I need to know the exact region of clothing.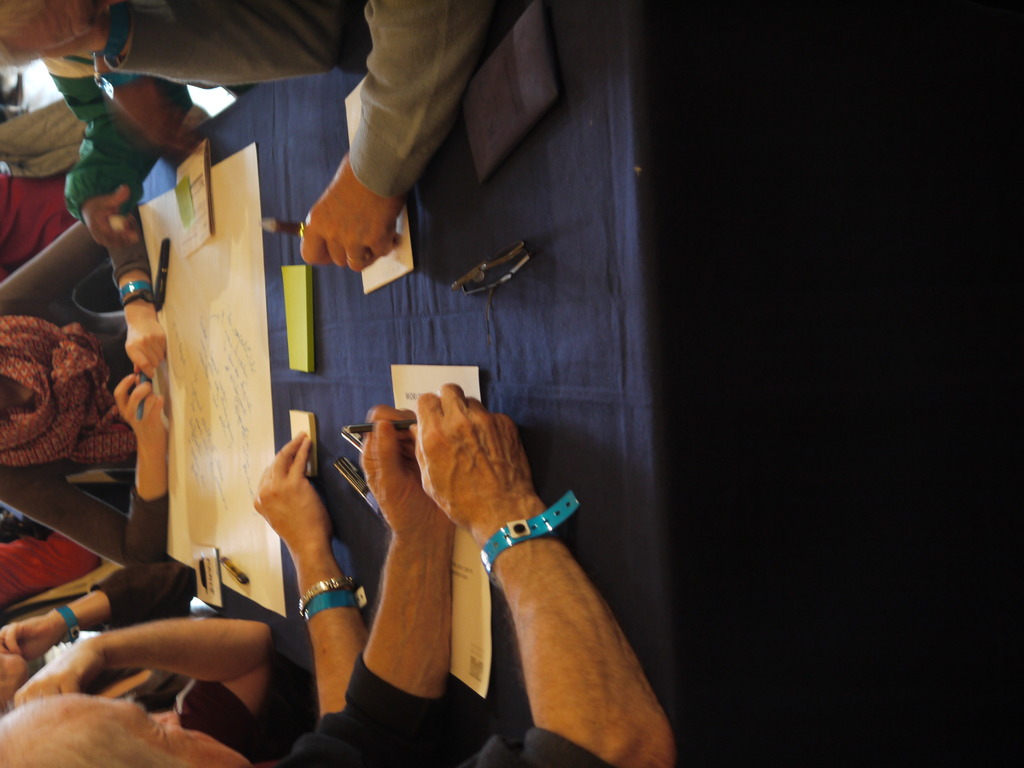
Region: select_region(86, 0, 513, 220).
